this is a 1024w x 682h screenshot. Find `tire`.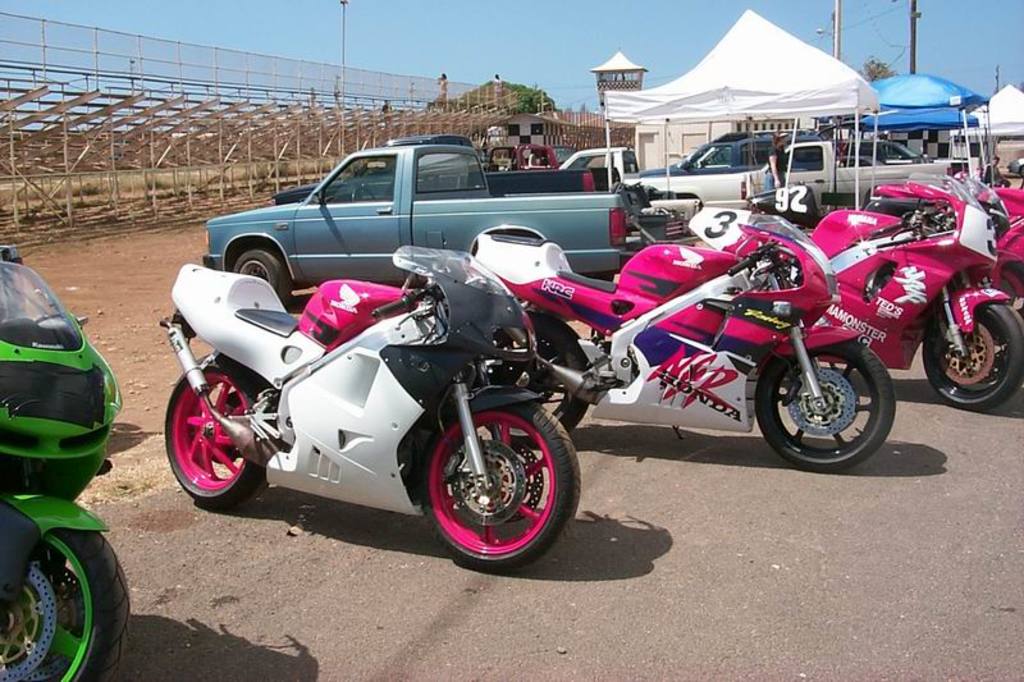
Bounding box: select_region(750, 335, 895, 475).
